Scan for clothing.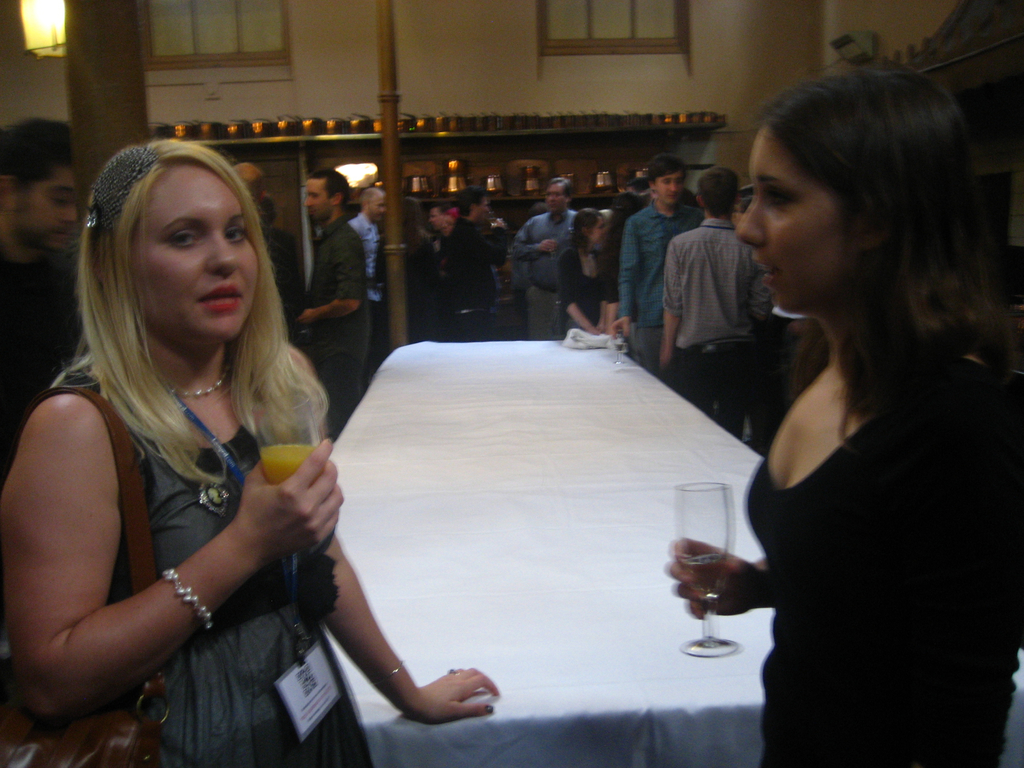
Scan result: locate(511, 211, 573, 337).
